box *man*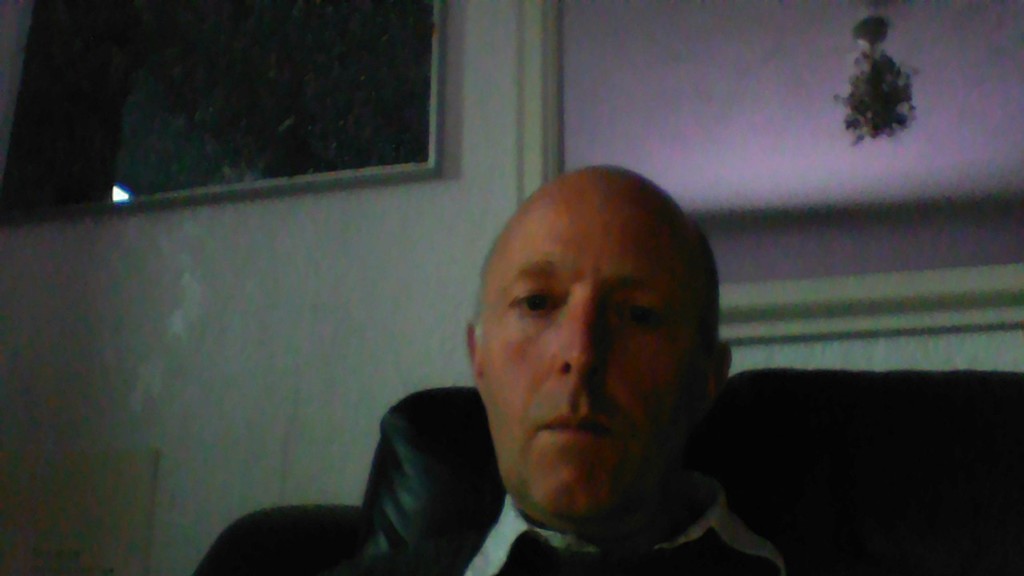
bbox=(310, 155, 830, 575)
